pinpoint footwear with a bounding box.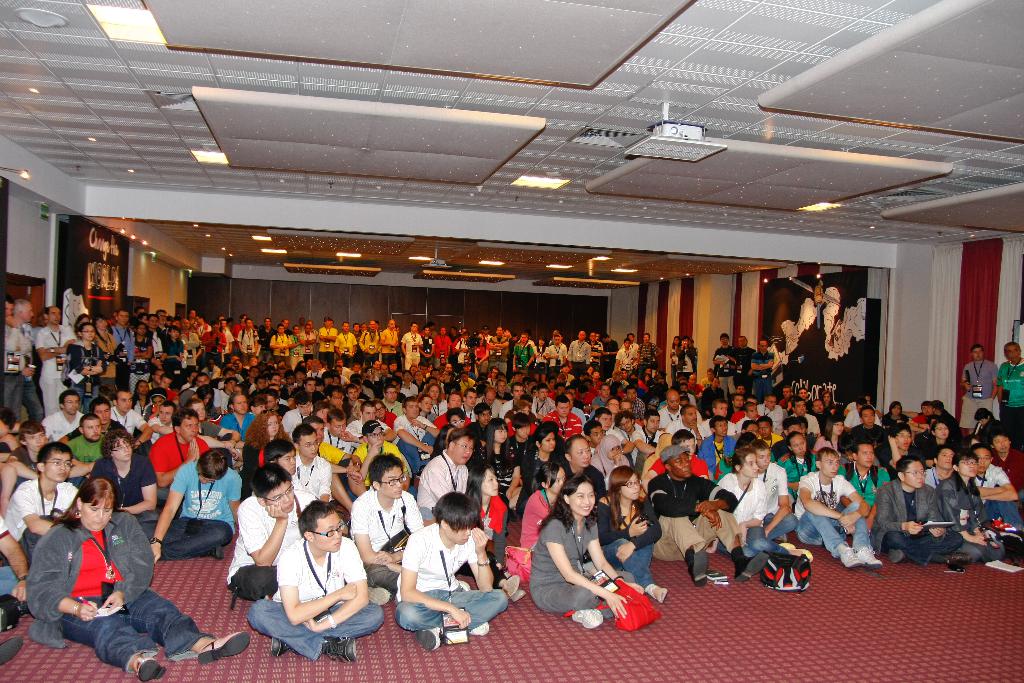
[x1=884, y1=546, x2=906, y2=564].
